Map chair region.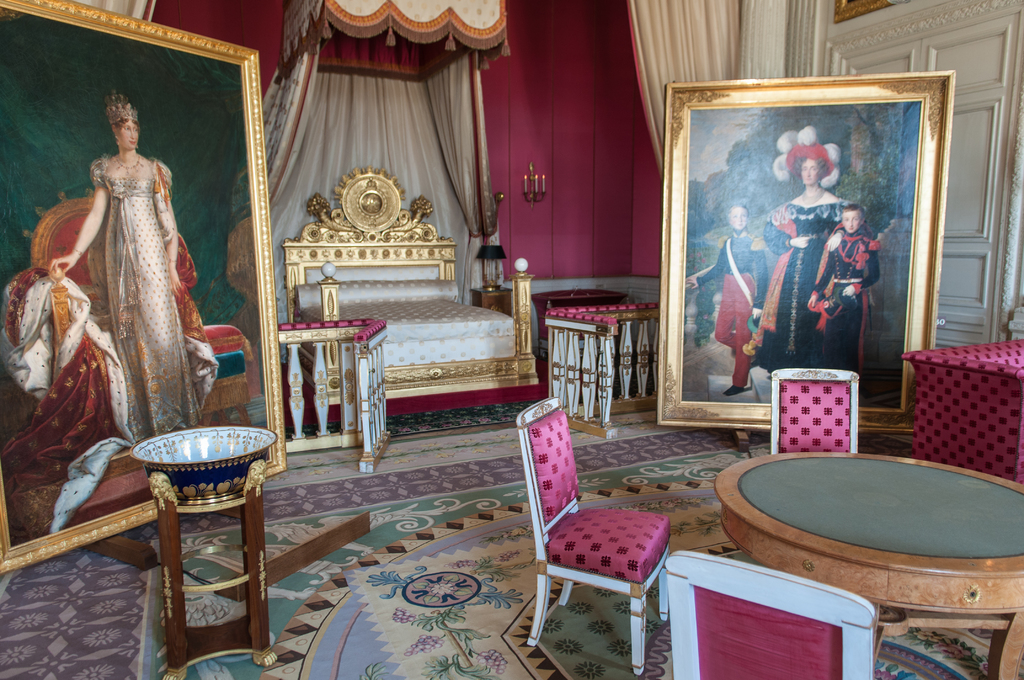
Mapped to 771,366,860,452.
